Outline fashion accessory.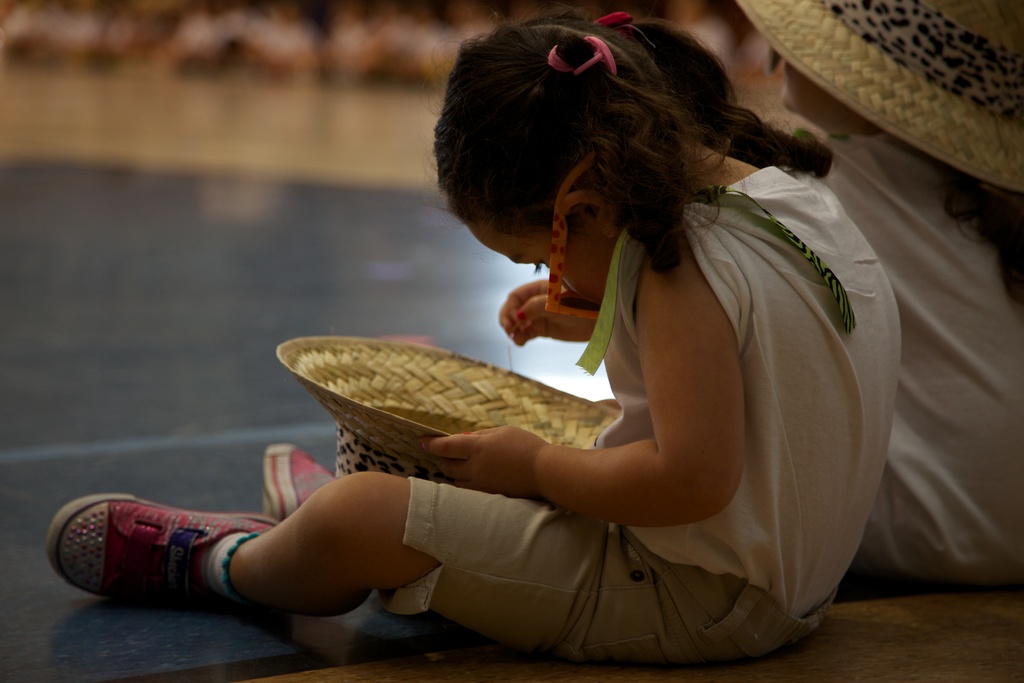
Outline: 43, 492, 278, 604.
